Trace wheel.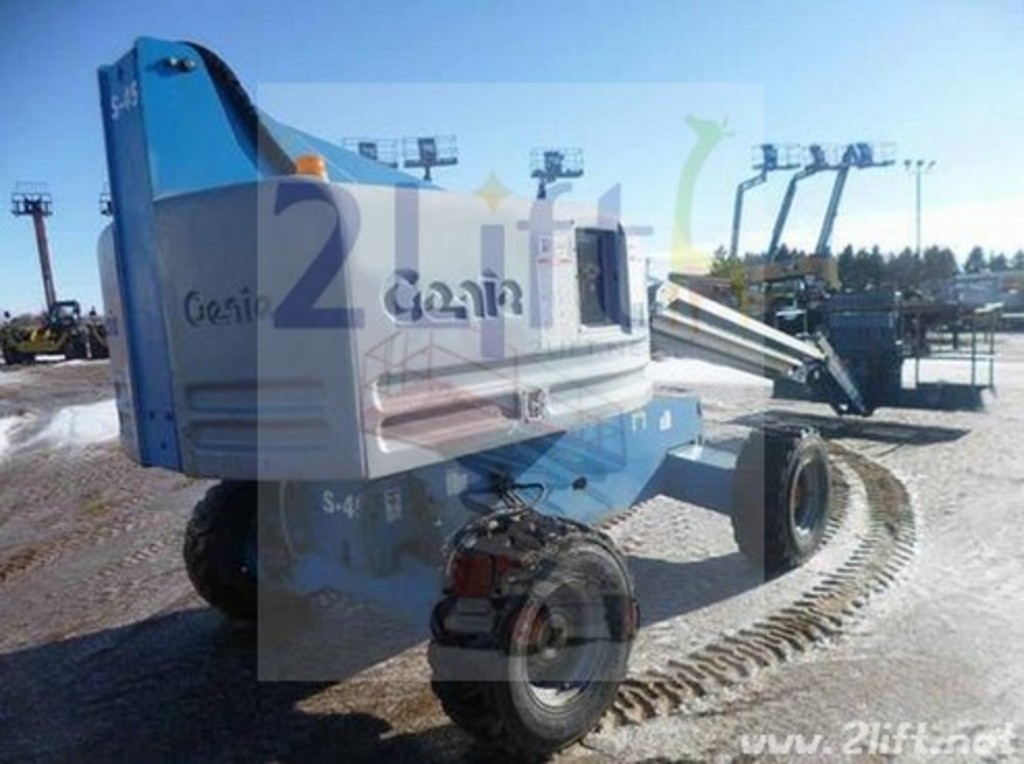
Traced to x1=71 y1=338 x2=91 y2=361.
